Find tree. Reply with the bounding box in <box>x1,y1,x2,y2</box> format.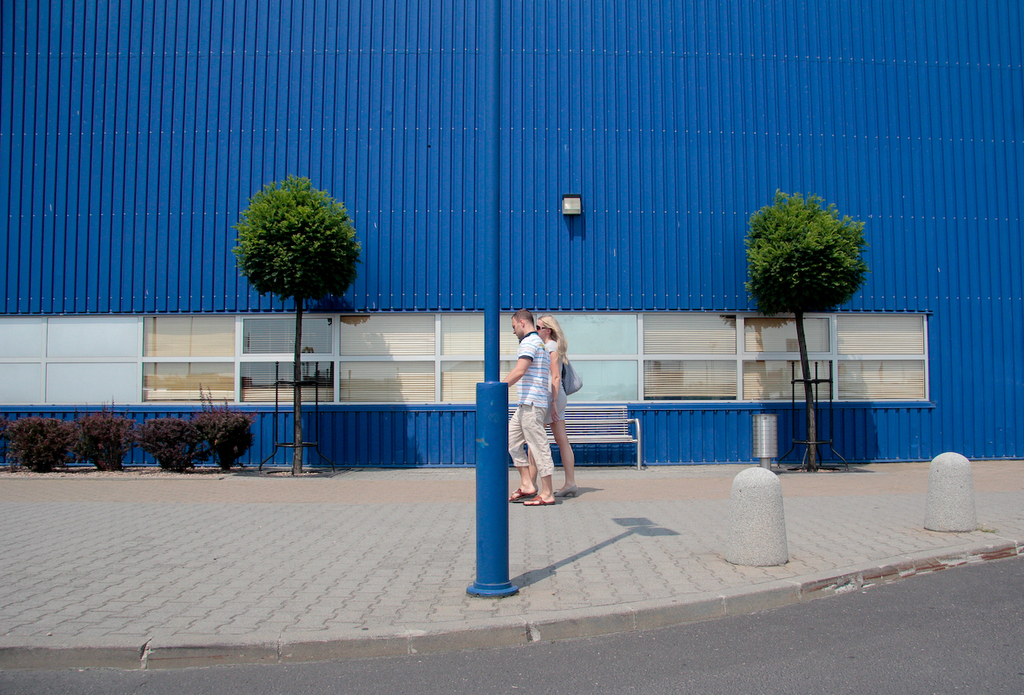
<box>223,169,375,488</box>.
